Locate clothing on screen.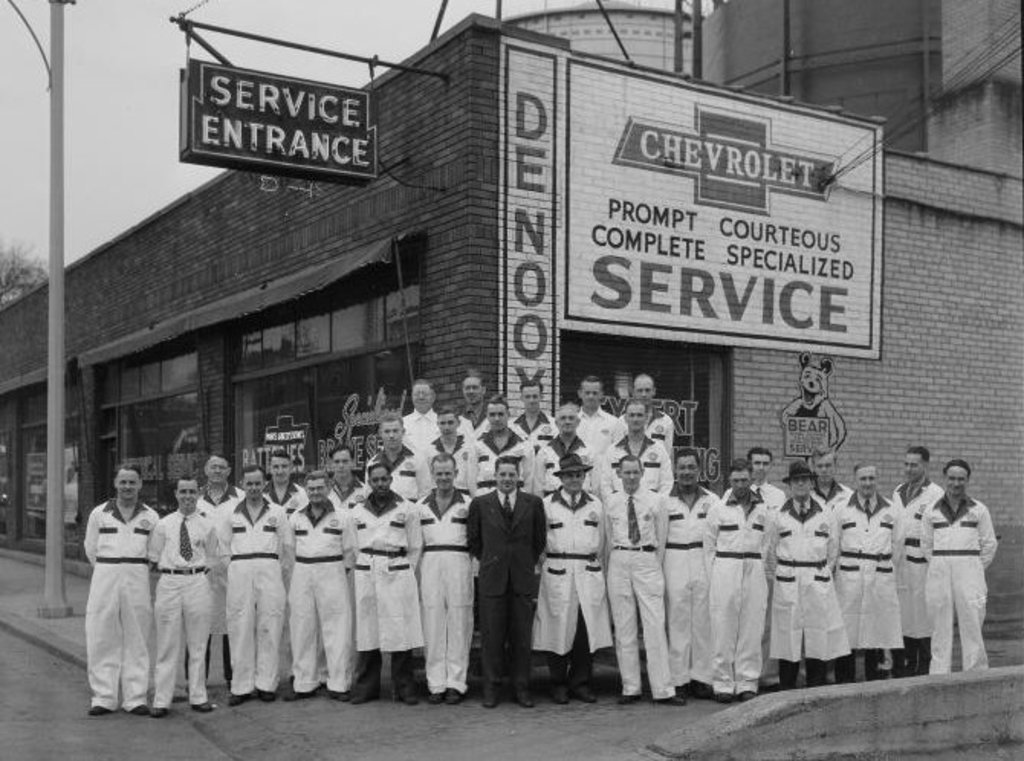
On screen at region(286, 501, 368, 685).
